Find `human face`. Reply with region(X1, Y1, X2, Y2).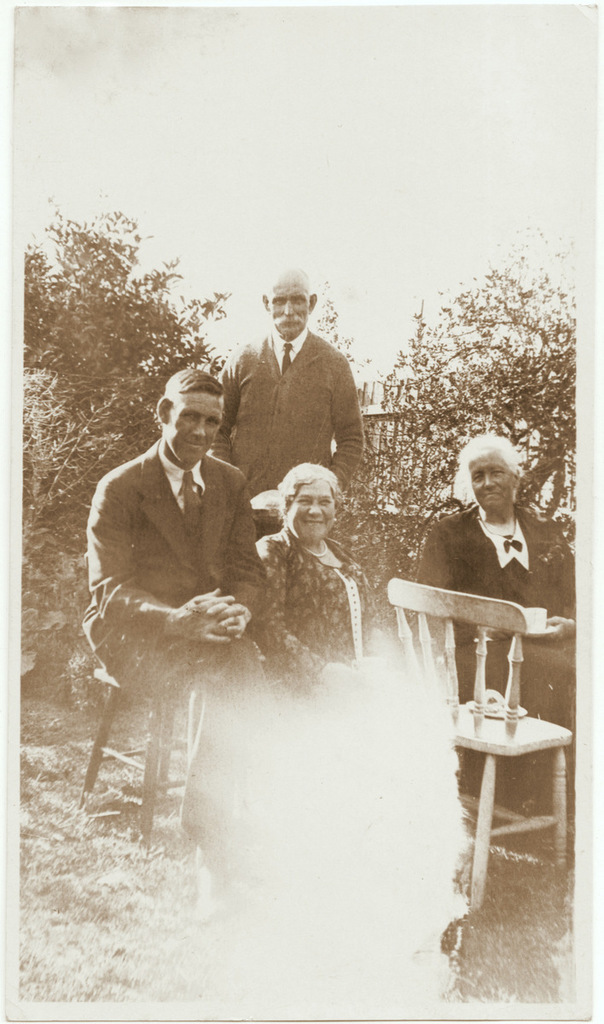
region(289, 484, 337, 540).
